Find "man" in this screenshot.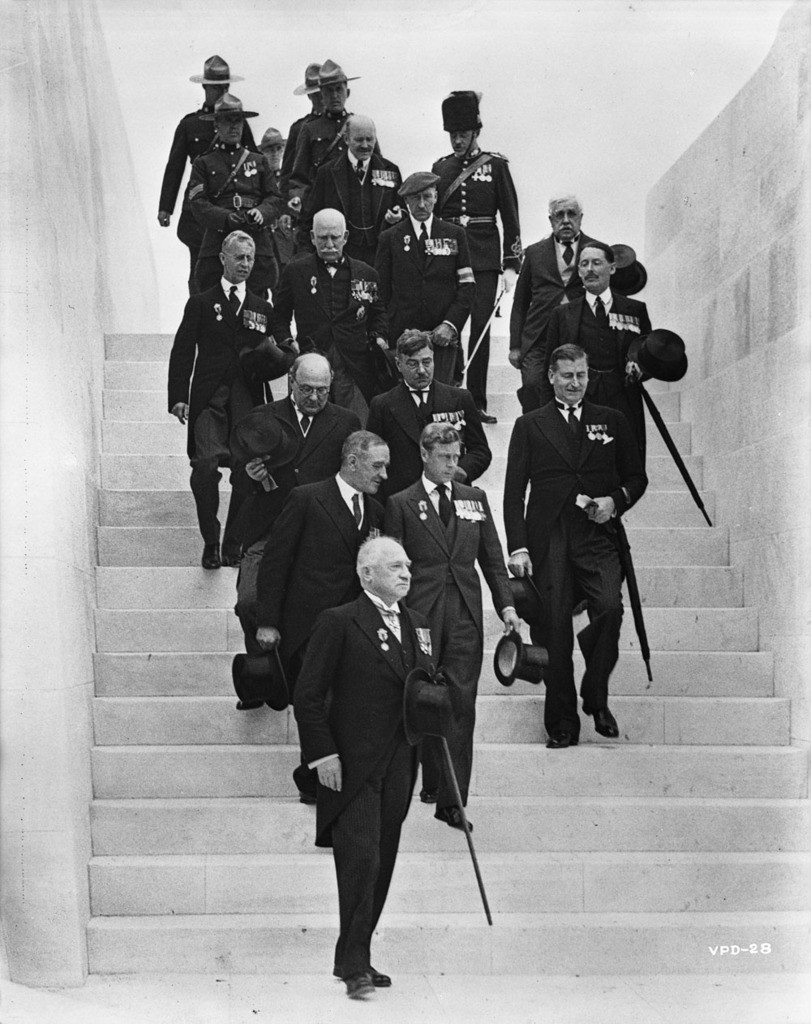
The bounding box for "man" is 368,166,489,385.
